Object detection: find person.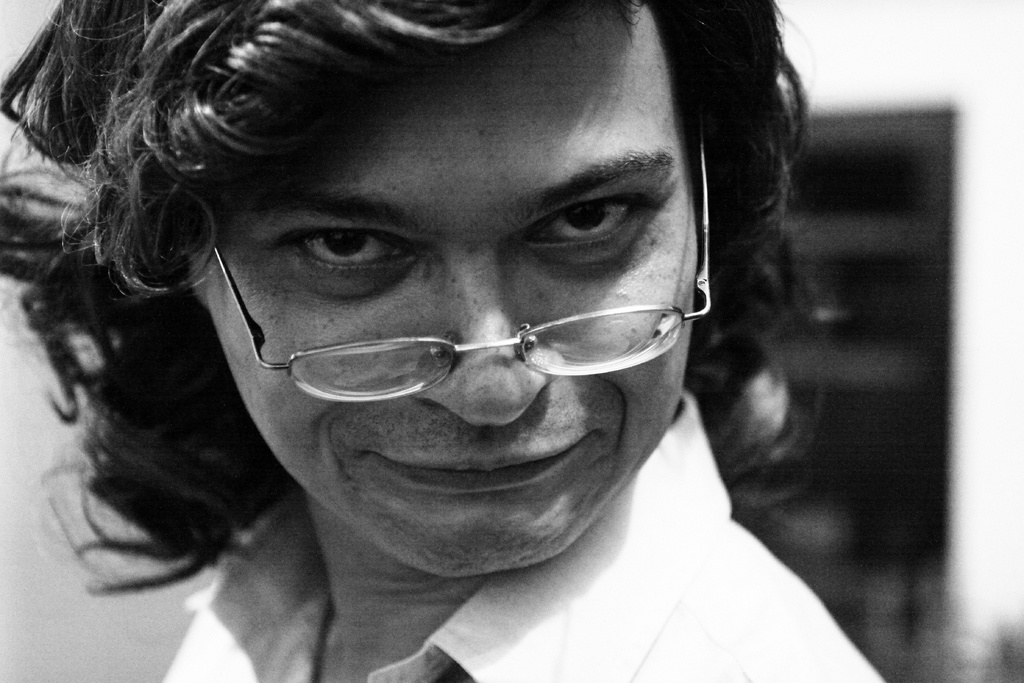
BBox(5, 3, 888, 675).
